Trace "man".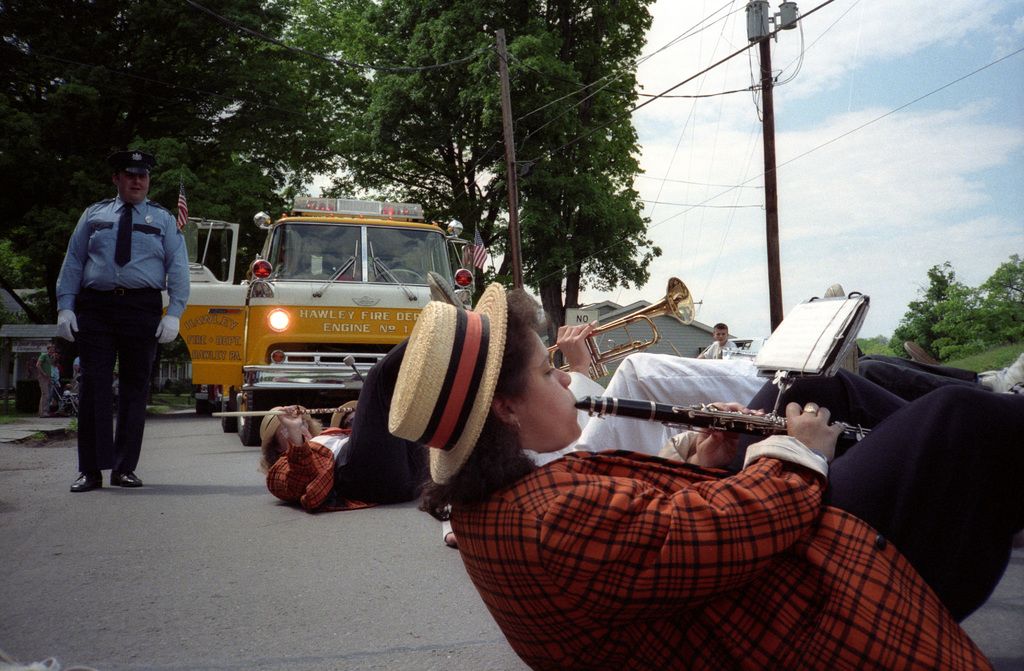
Traced to locate(270, 241, 312, 275).
